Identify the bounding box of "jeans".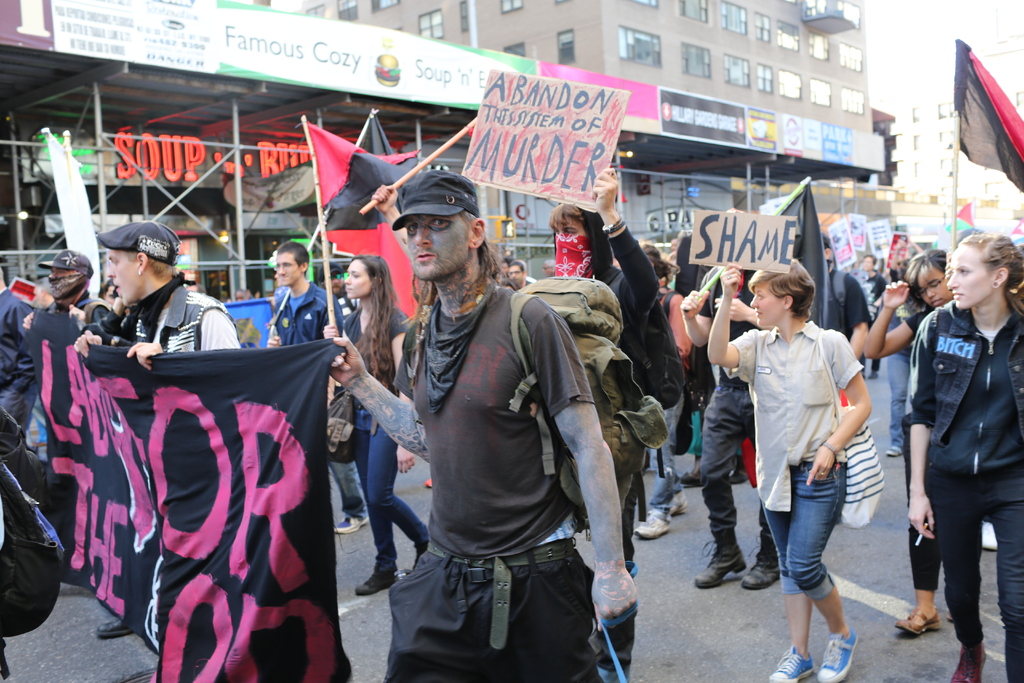
detection(888, 349, 908, 454).
